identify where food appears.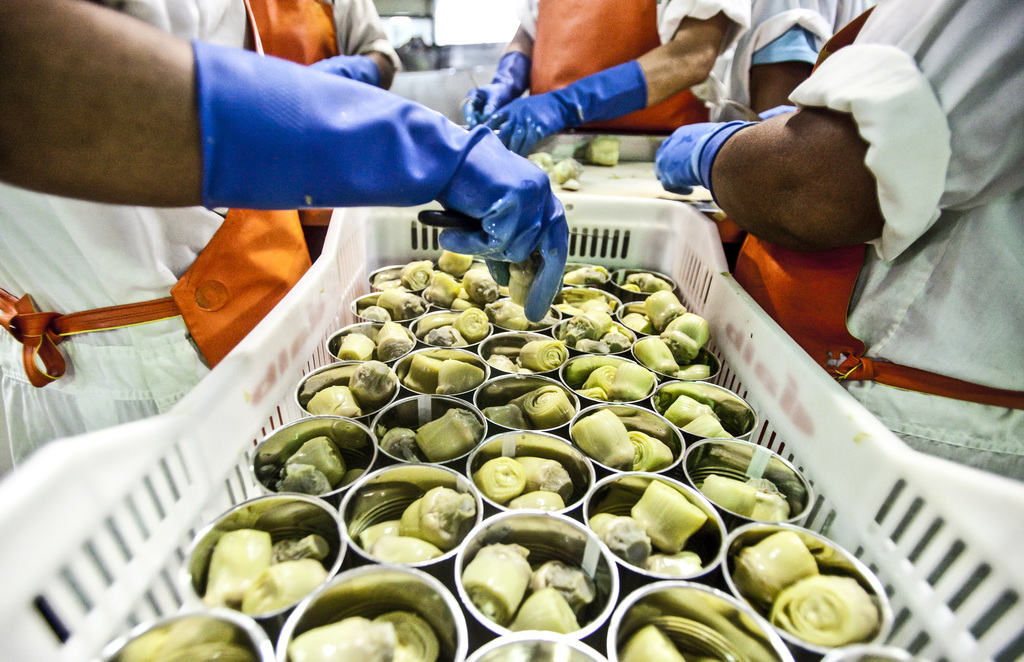
Appears at crop(526, 558, 596, 617).
